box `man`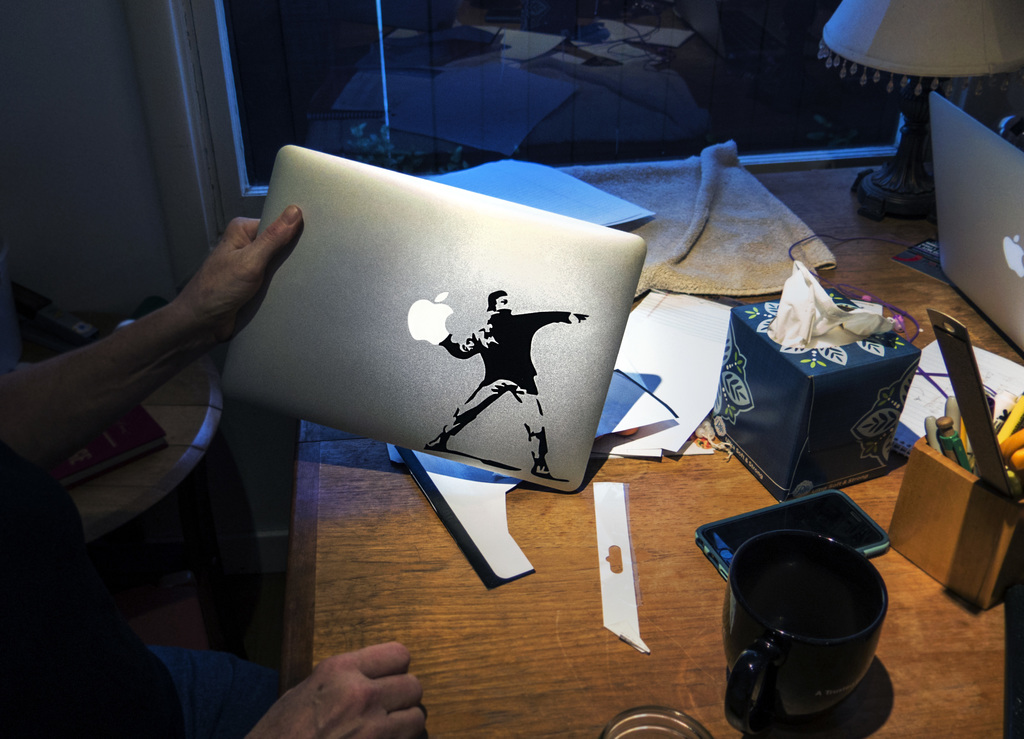
(left=442, top=288, right=596, bottom=489)
